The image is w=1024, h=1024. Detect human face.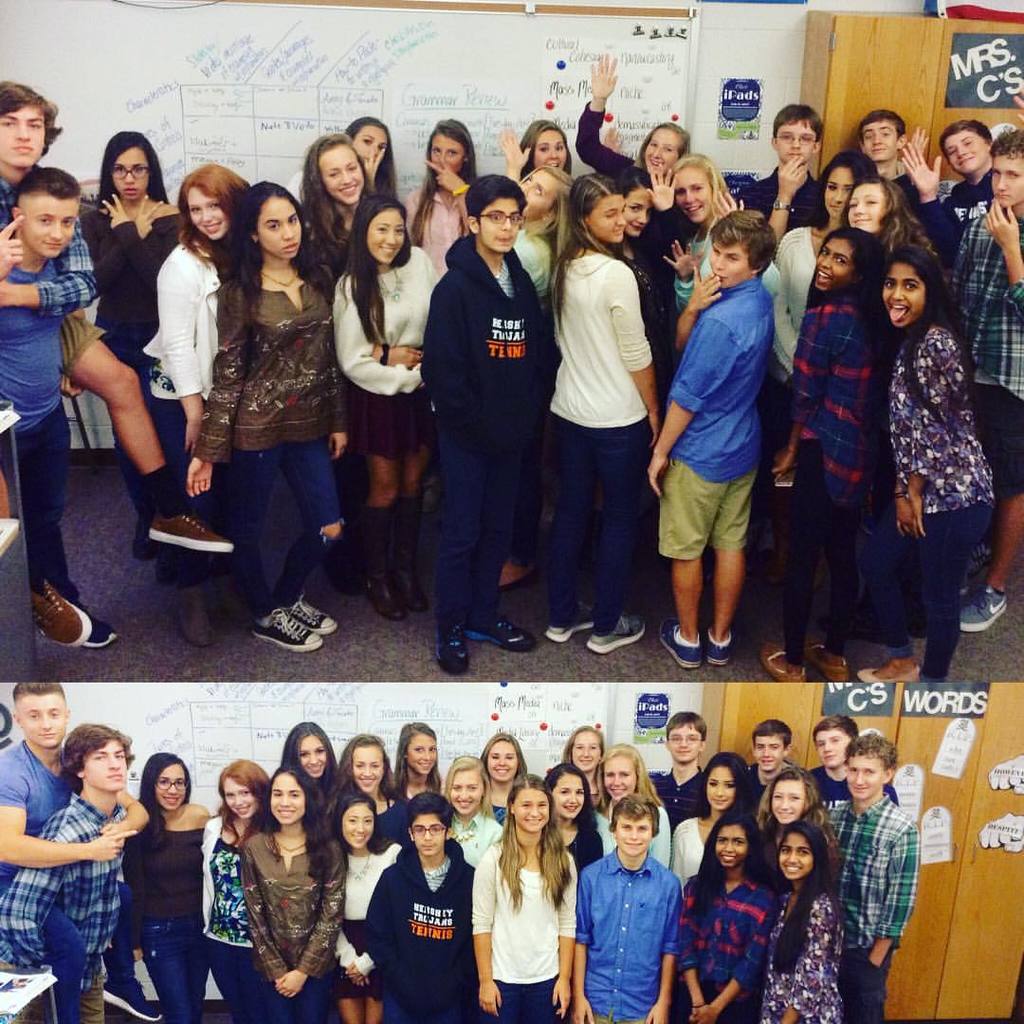
Detection: detection(671, 724, 704, 758).
